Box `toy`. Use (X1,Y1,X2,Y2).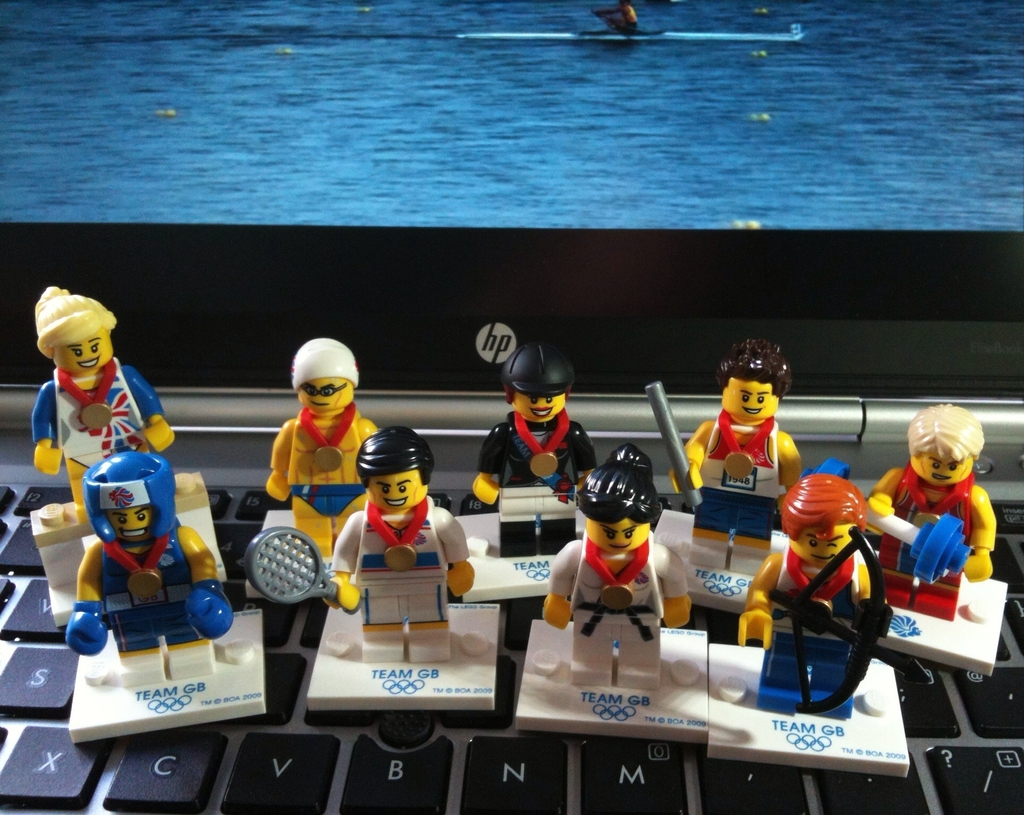
(327,425,470,675).
